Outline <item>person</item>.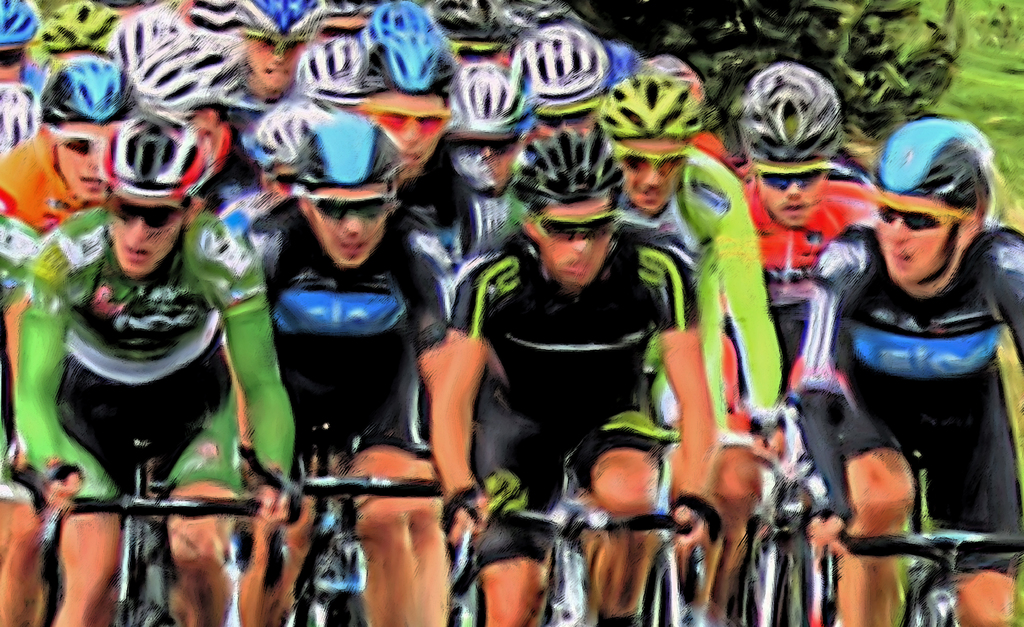
Outline: BBox(0, 0, 38, 80).
